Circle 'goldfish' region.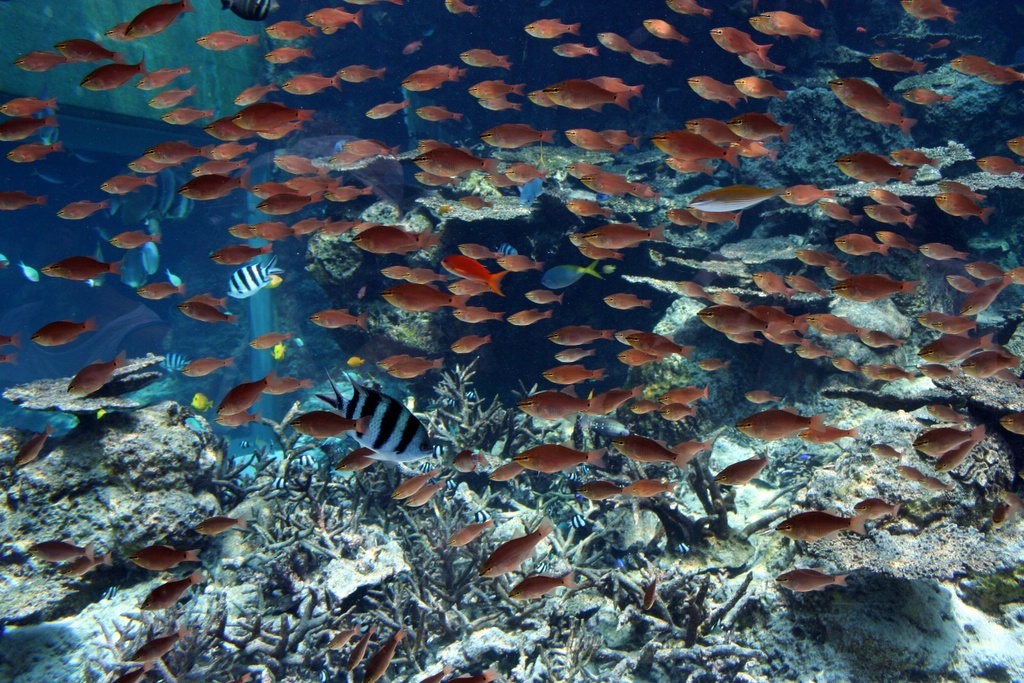
Region: bbox=(459, 45, 512, 71).
